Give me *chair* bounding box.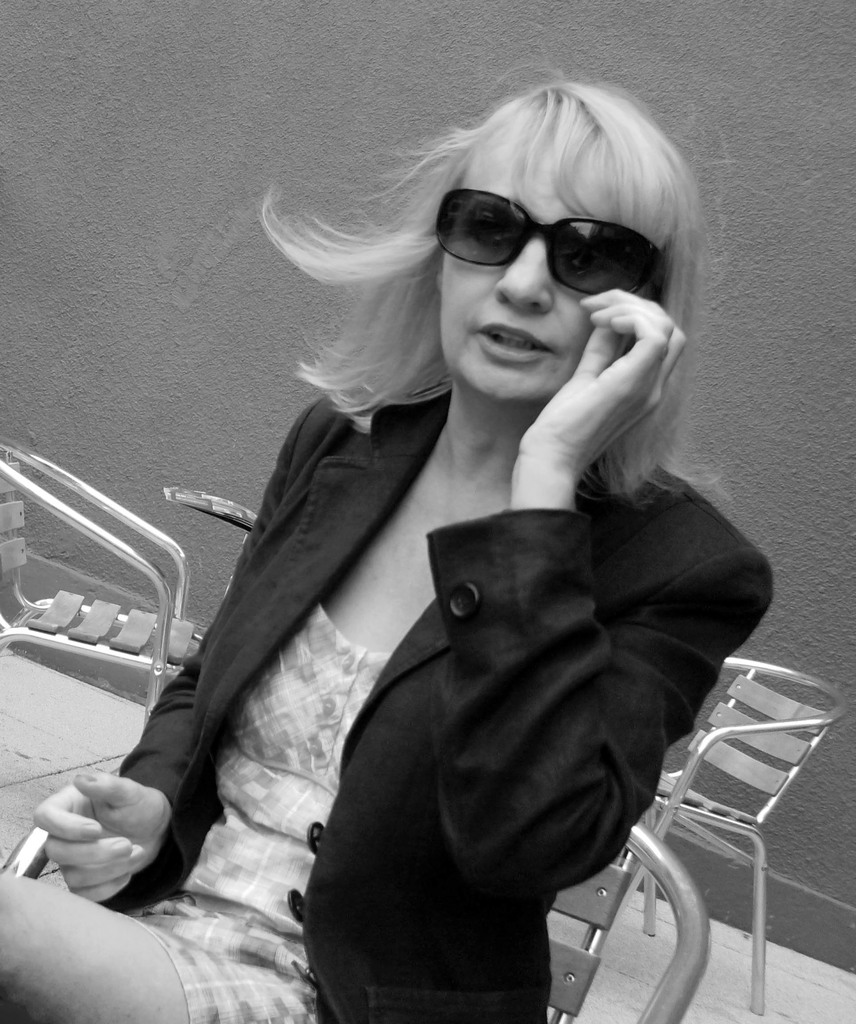
x1=0 y1=433 x2=214 y2=731.
